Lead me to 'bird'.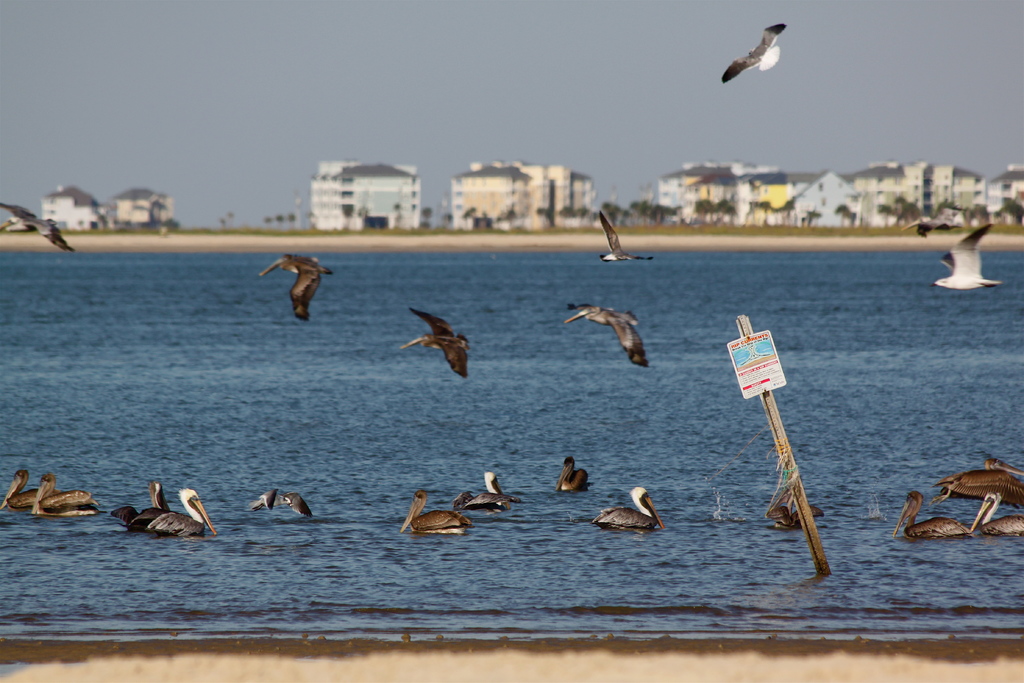
Lead to detection(246, 483, 310, 522).
